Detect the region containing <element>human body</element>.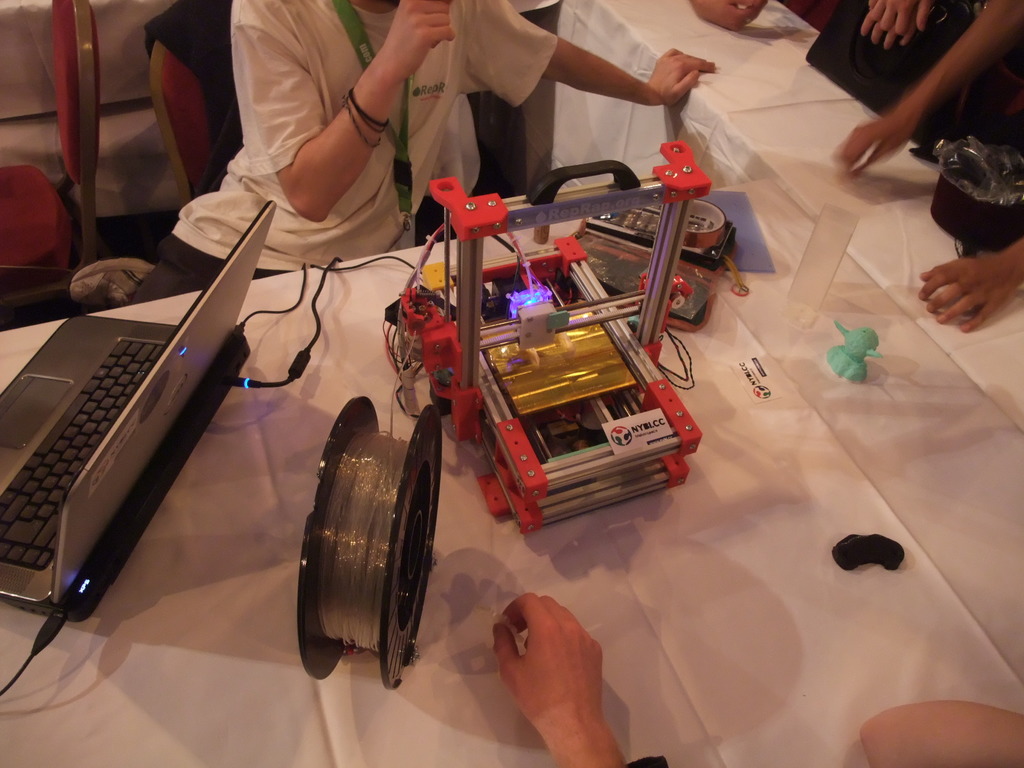
(829, 0, 1023, 338).
